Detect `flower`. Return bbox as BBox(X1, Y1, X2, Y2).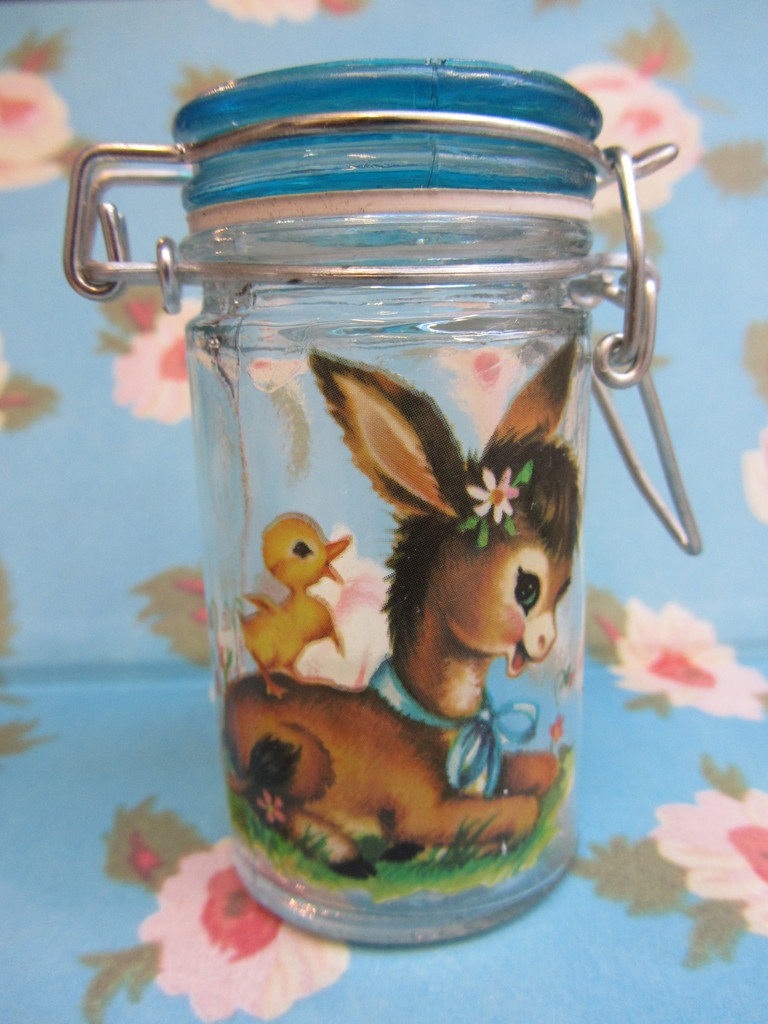
BBox(649, 785, 767, 944).
